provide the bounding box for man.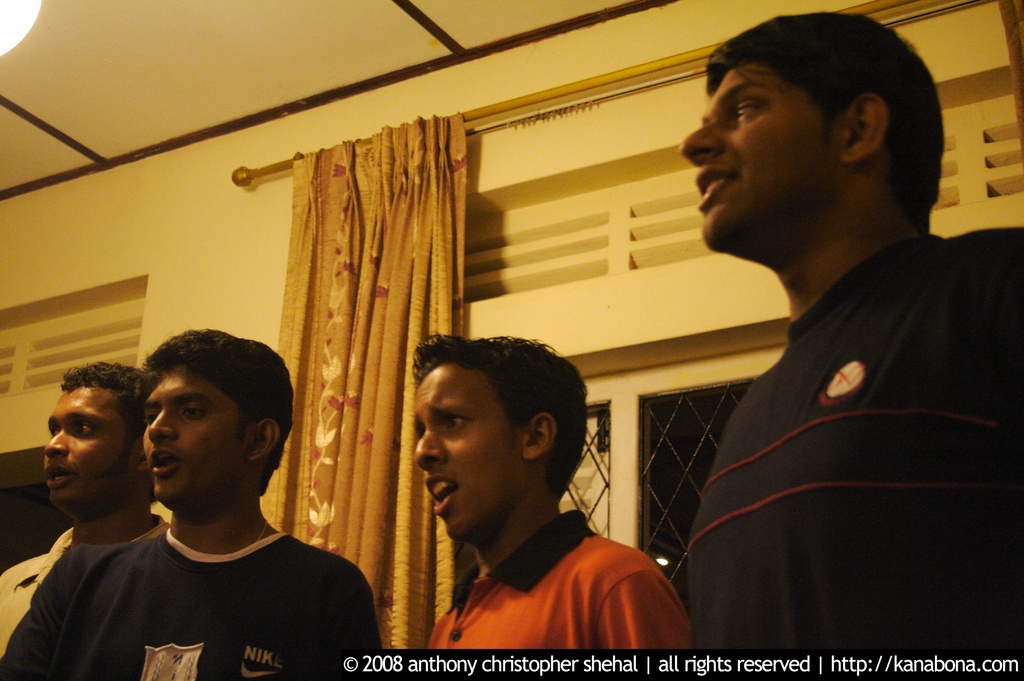
[x1=412, y1=331, x2=691, y2=654].
